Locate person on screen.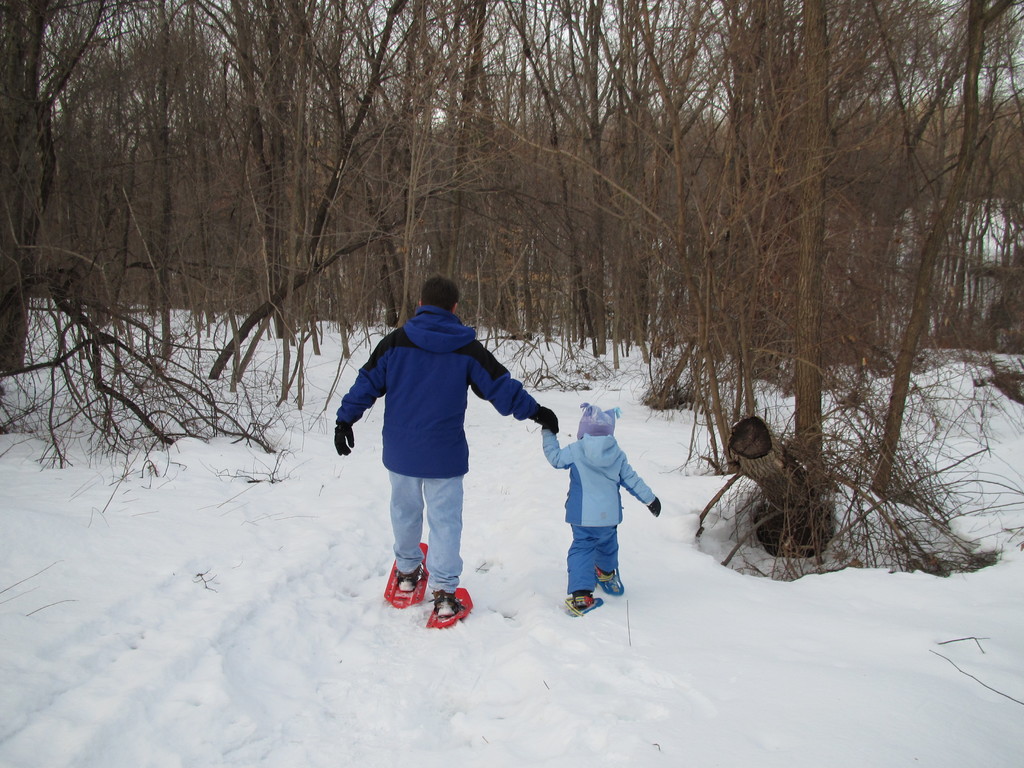
On screen at <bbox>332, 275, 543, 637</bbox>.
